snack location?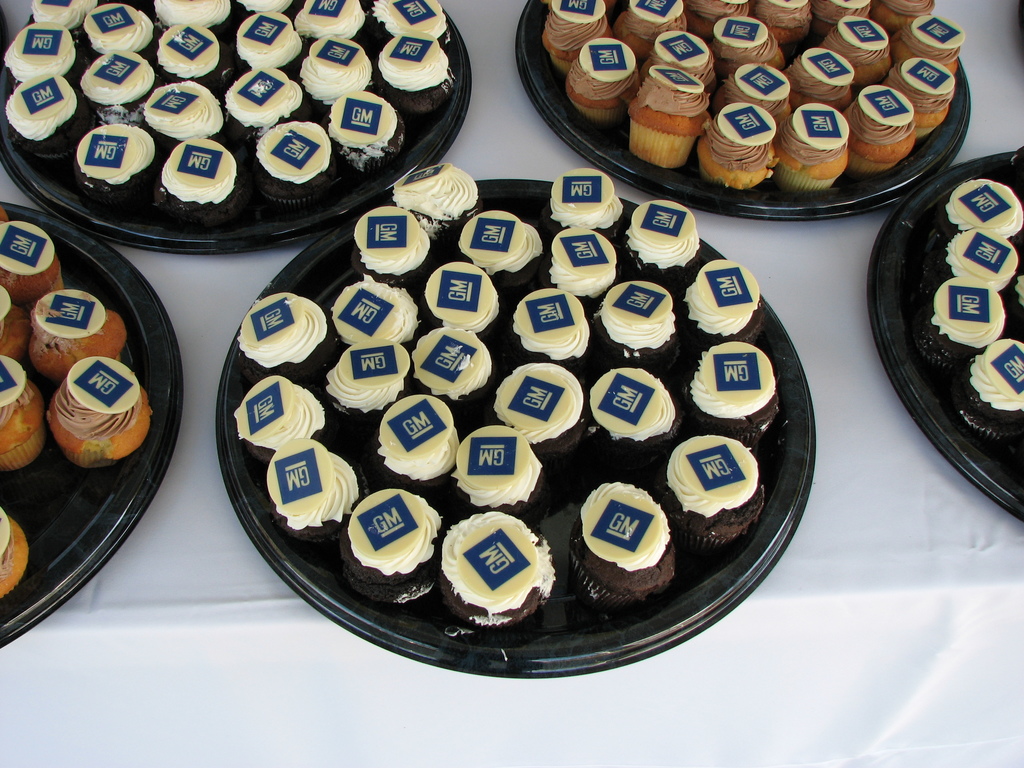
144, 0, 234, 29
